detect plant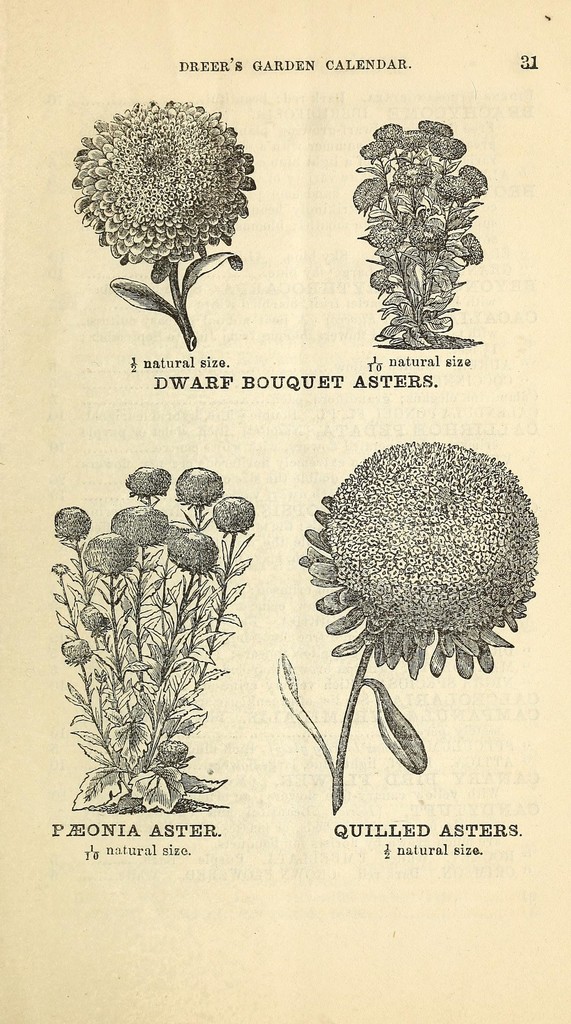
locate(62, 88, 272, 359)
